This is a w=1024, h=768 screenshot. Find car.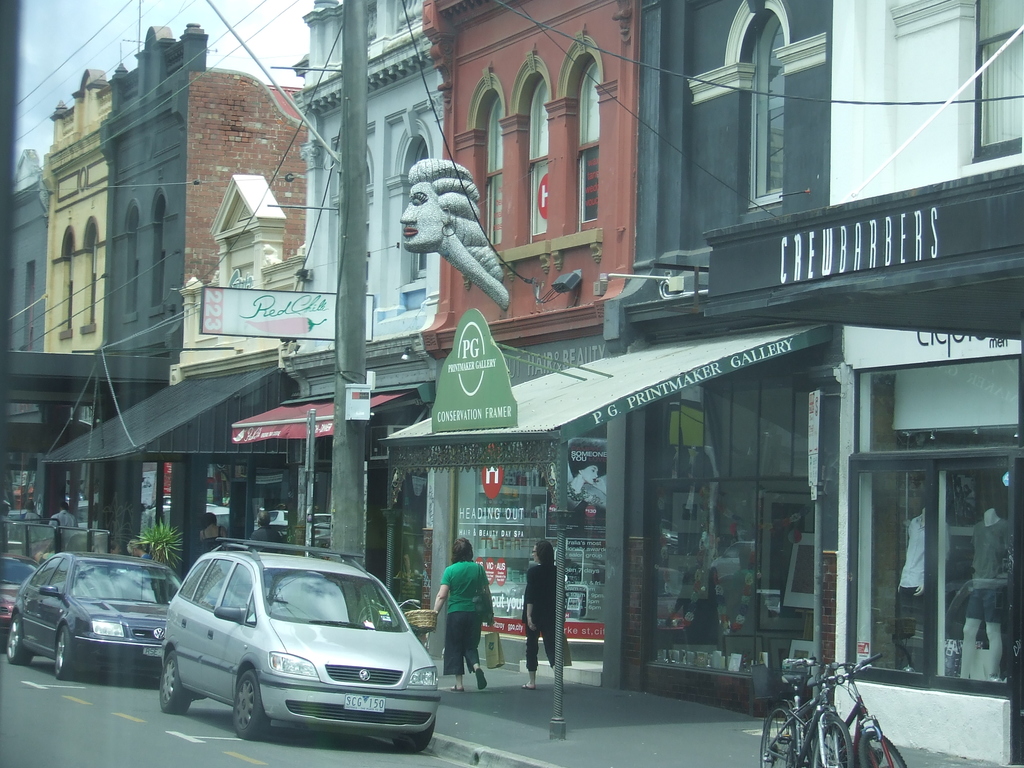
Bounding box: [x1=157, y1=537, x2=443, y2=755].
